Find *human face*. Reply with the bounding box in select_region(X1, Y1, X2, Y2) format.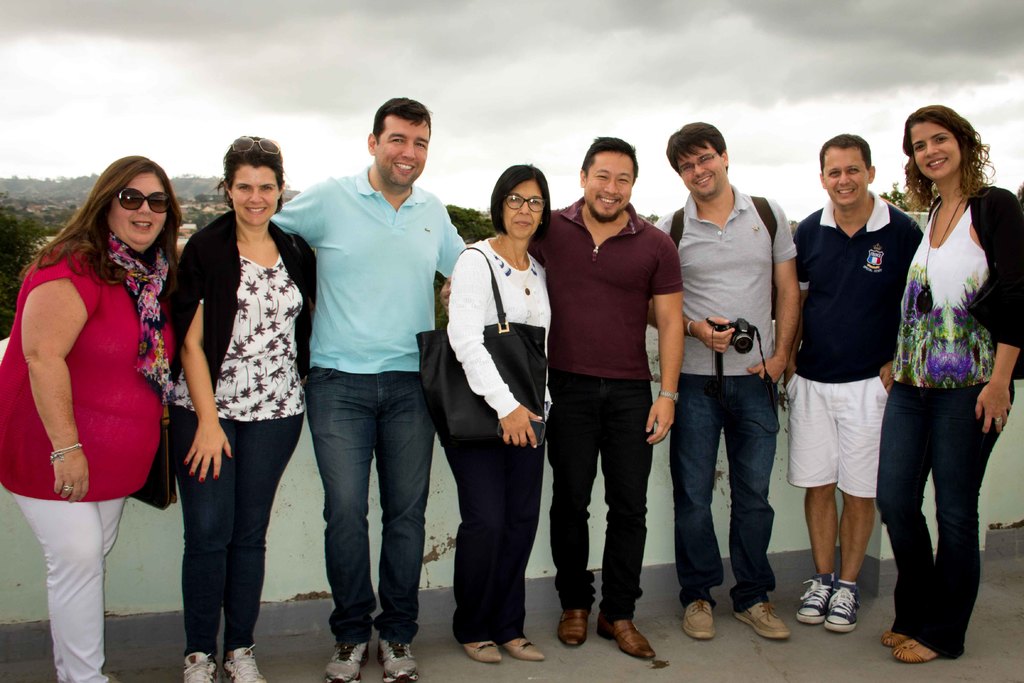
select_region(586, 153, 631, 218).
